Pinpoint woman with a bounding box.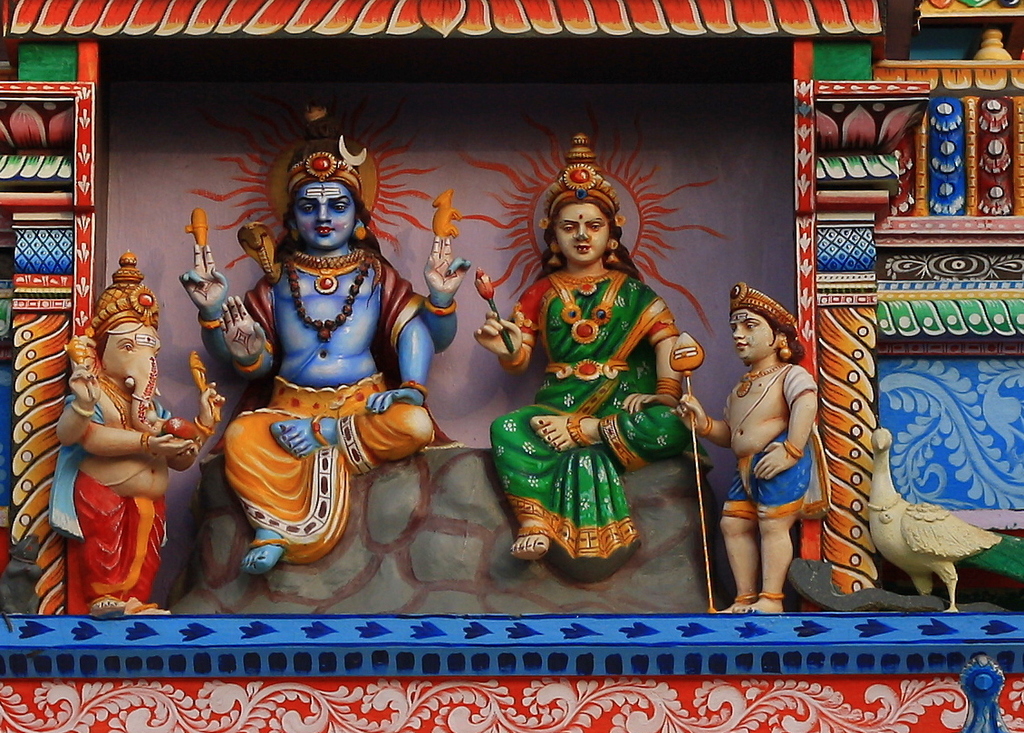
<region>469, 124, 710, 563</region>.
